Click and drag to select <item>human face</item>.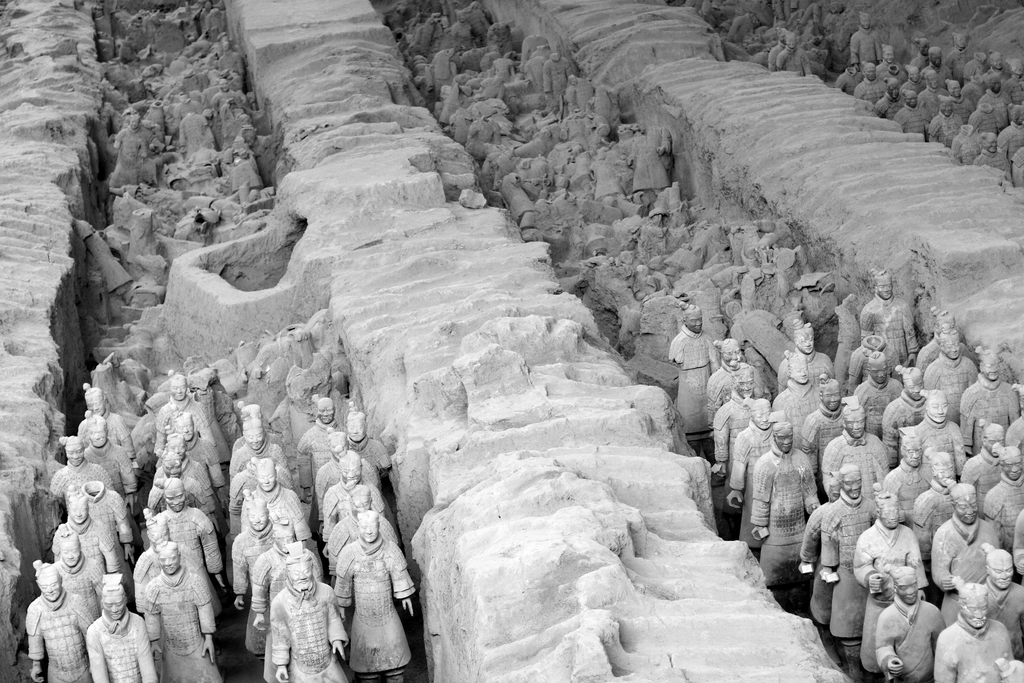
Selection: <bbox>963, 595, 988, 629</bbox>.
